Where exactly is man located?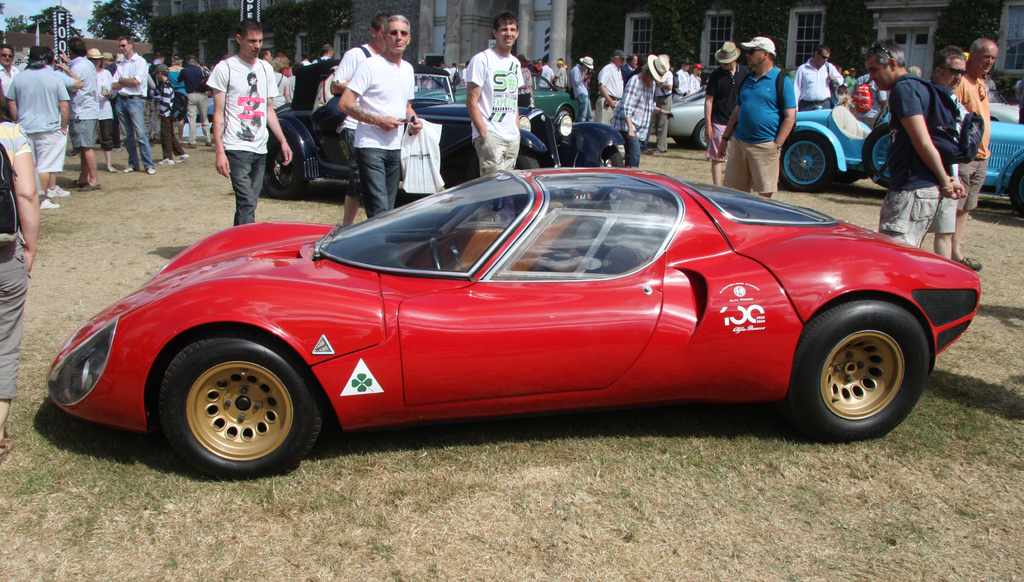
Its bounding box is 0 44 20 80.
